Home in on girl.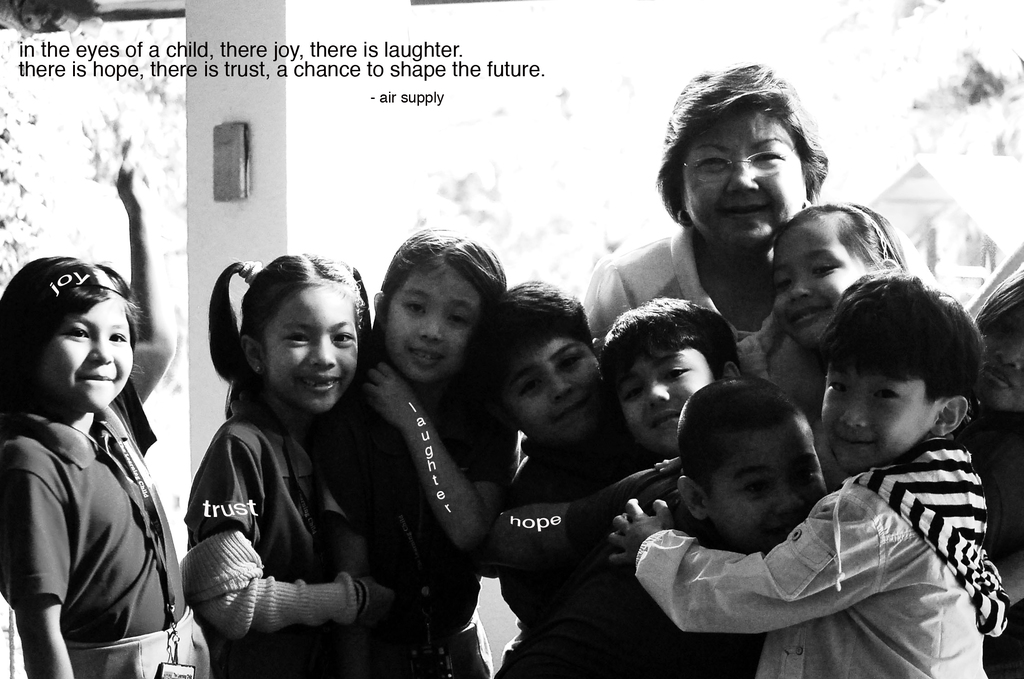
Homed in at rect(772, 199, 915, 357).
